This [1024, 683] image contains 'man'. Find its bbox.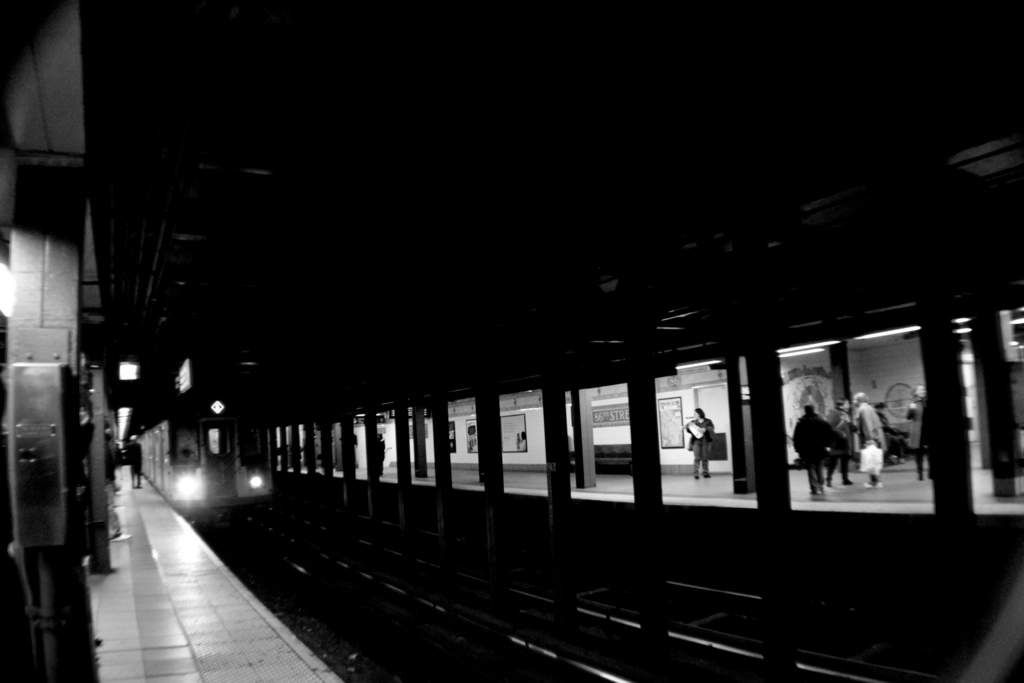
{"left": 791, "top": 404, "right": 850, "bottom": 496}.
